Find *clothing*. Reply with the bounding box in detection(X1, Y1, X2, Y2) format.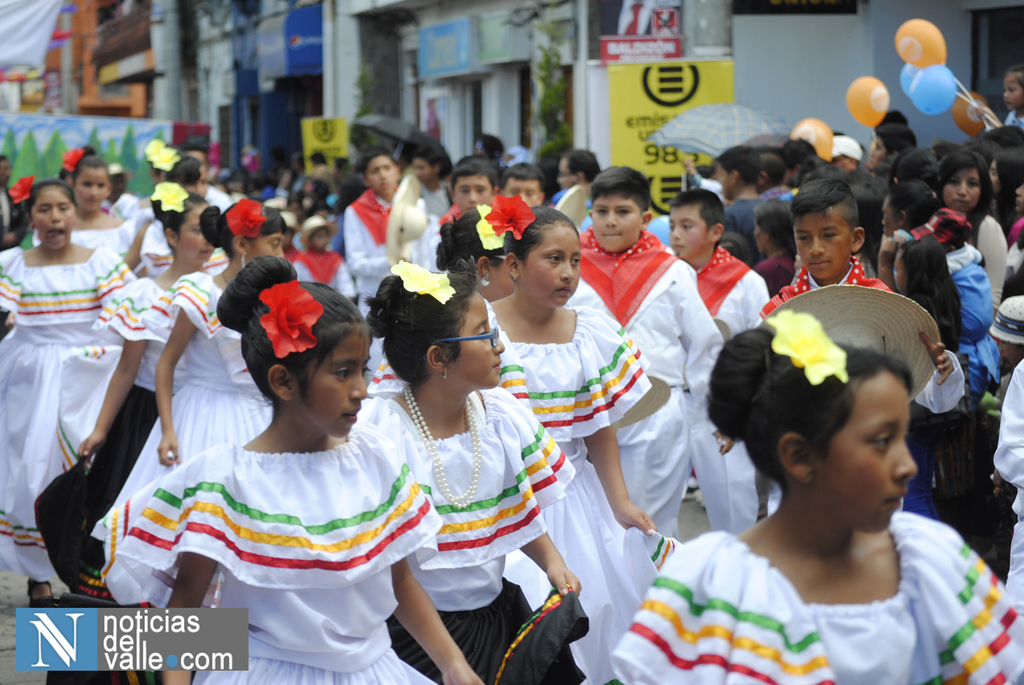
detection(16, 201, 156, 571).
